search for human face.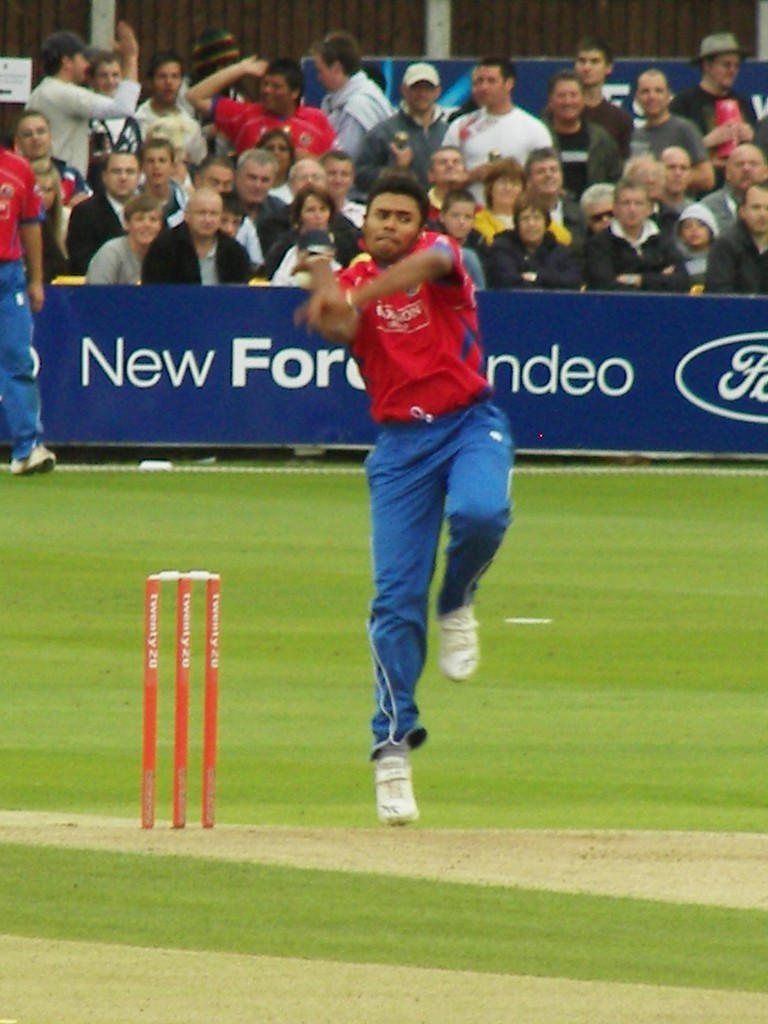
Found at crop(19, 115, 49, 158).
